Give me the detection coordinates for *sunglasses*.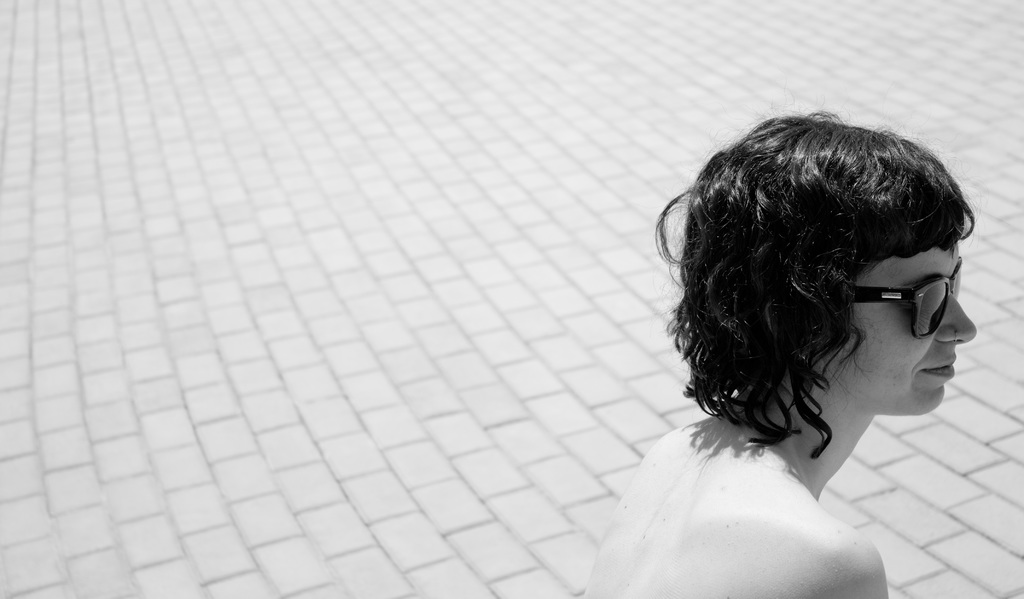
l=846, t=260, r=964, b=341.
